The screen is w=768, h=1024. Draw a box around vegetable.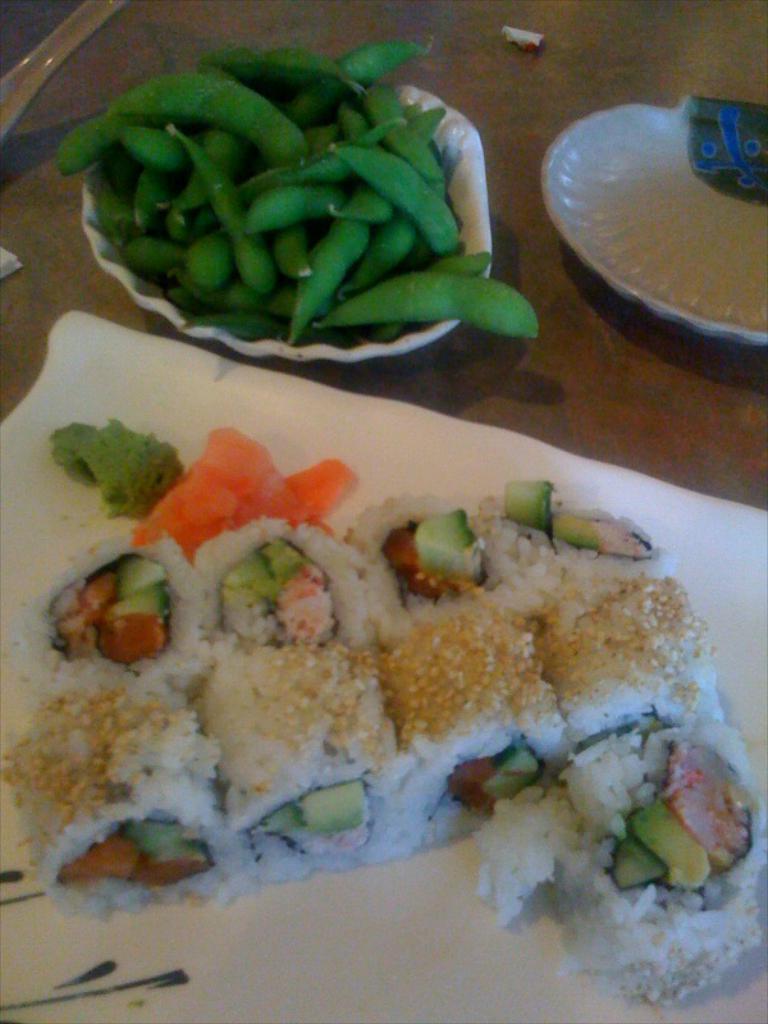
Rect(417, 511, 481, 581).
